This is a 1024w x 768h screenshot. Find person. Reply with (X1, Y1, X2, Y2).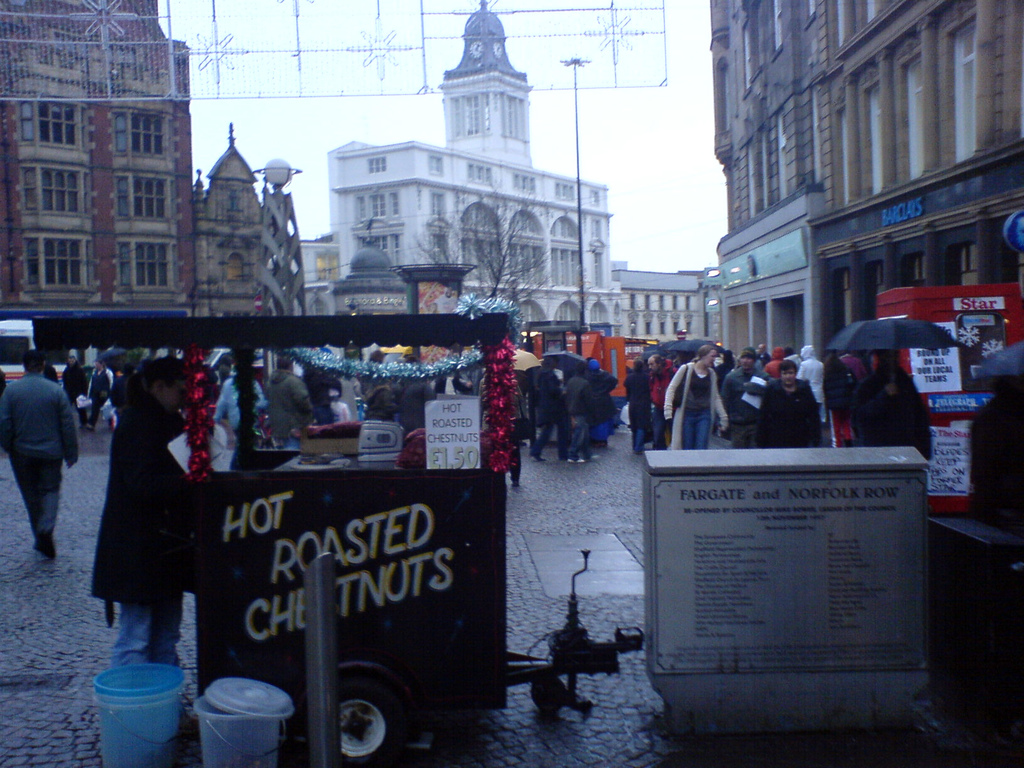
(10, 349, 84, 563).
